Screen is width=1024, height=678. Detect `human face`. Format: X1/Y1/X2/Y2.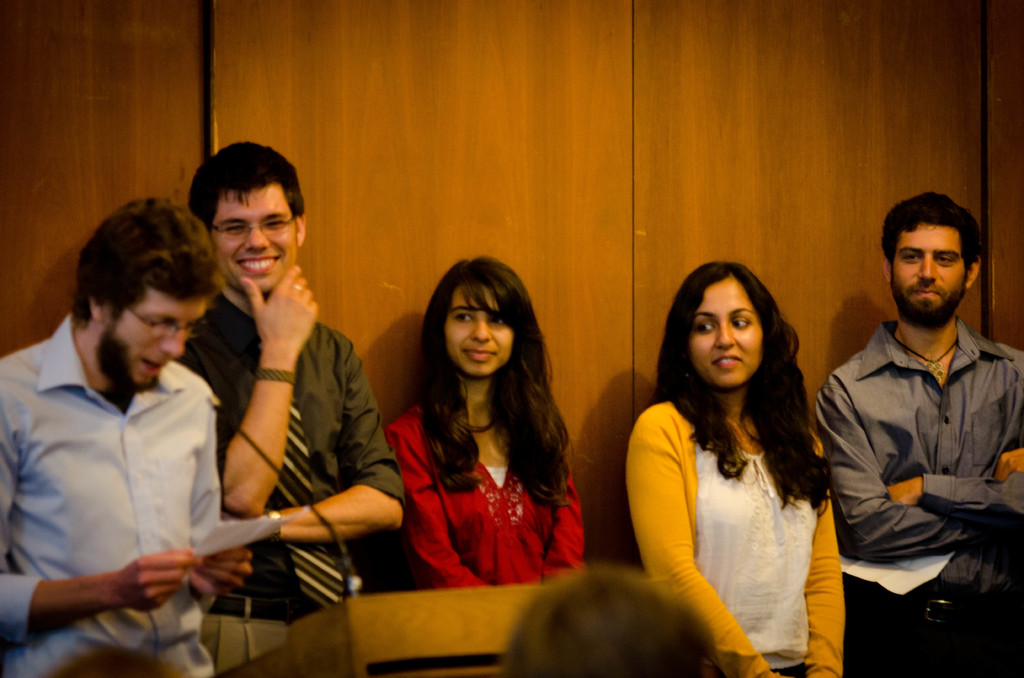
692/280/767/386.
